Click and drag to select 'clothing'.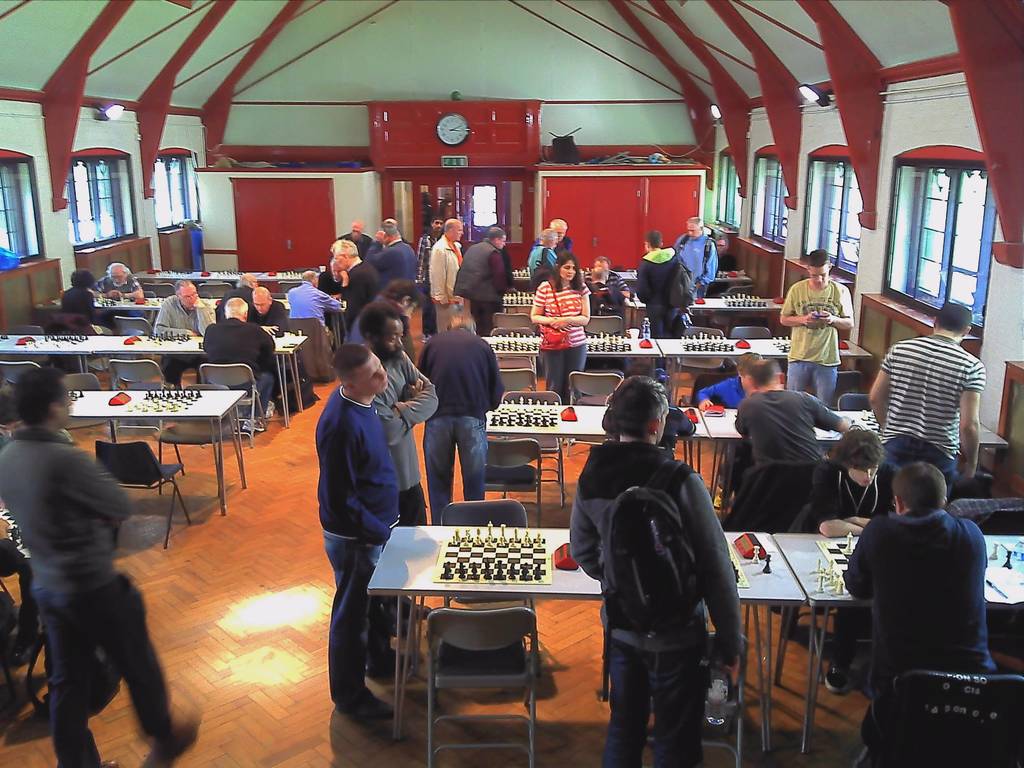
Selection: bbox(417, 332, 501, 527).
